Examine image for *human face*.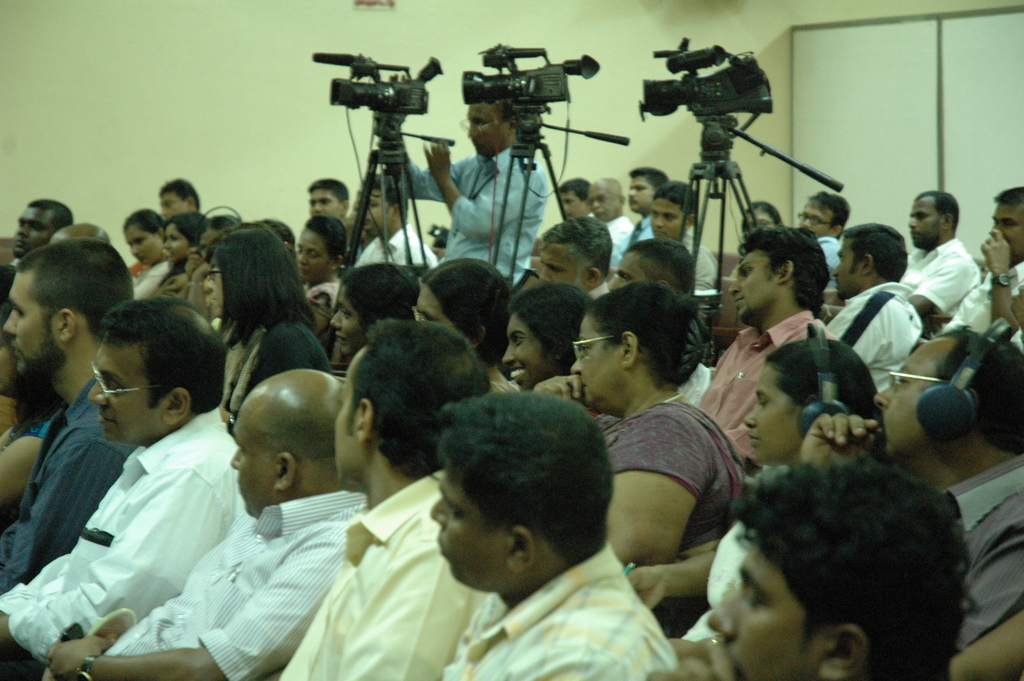
Examination result: 535 242 581 290.
